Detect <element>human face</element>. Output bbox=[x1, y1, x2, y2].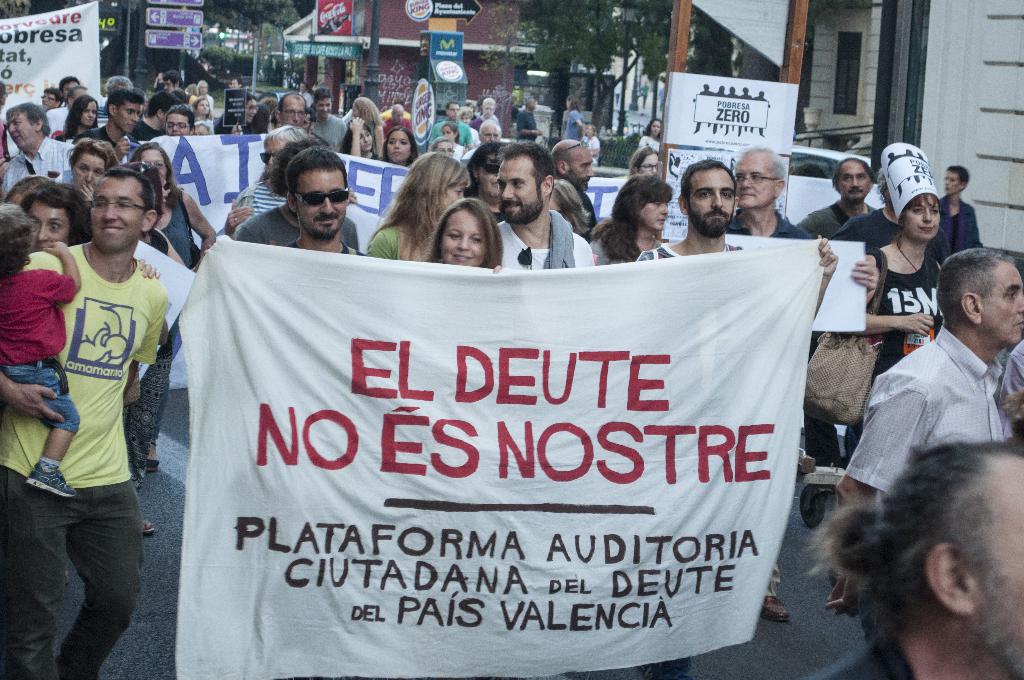
bbox=[76, 98, 97, 129].
